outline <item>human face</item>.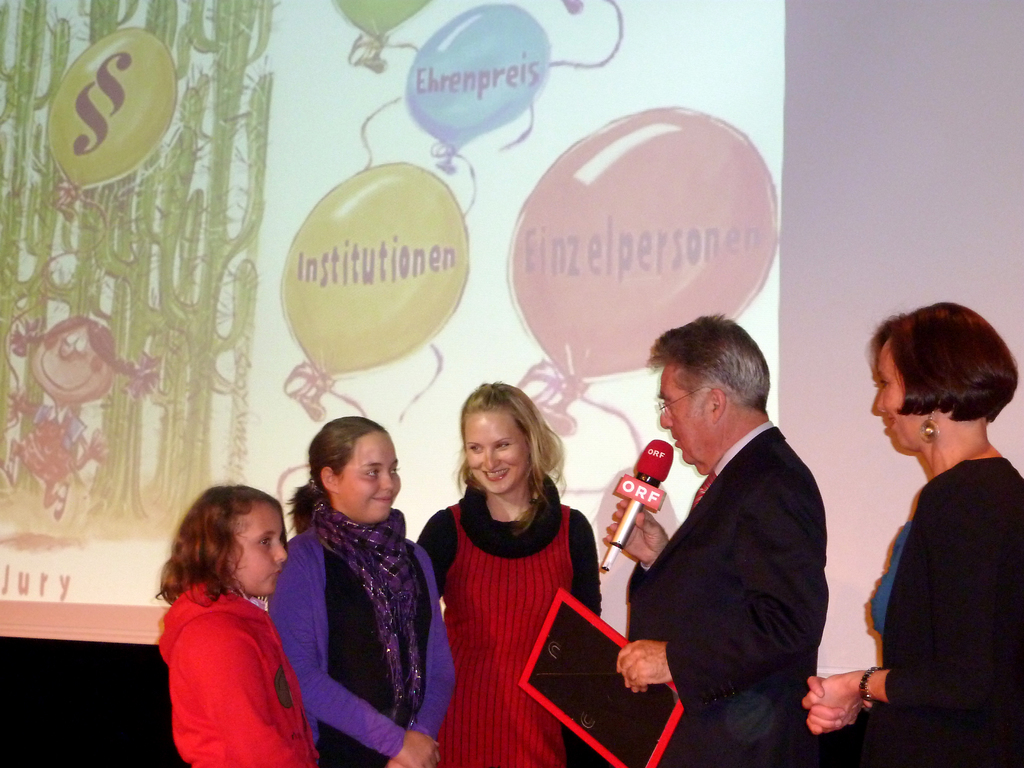
Outline: {"left": 871, "top": 344, "right": 924, "bottom": 456}.
